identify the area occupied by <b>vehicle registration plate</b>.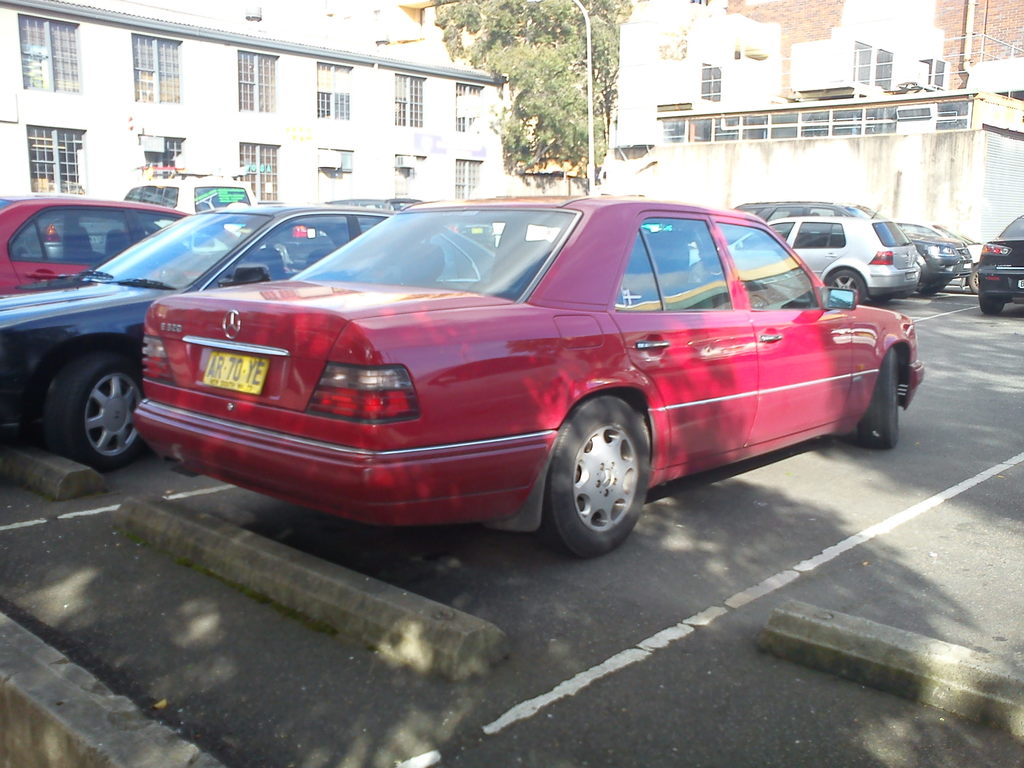
Area: [199,354,271,396].
